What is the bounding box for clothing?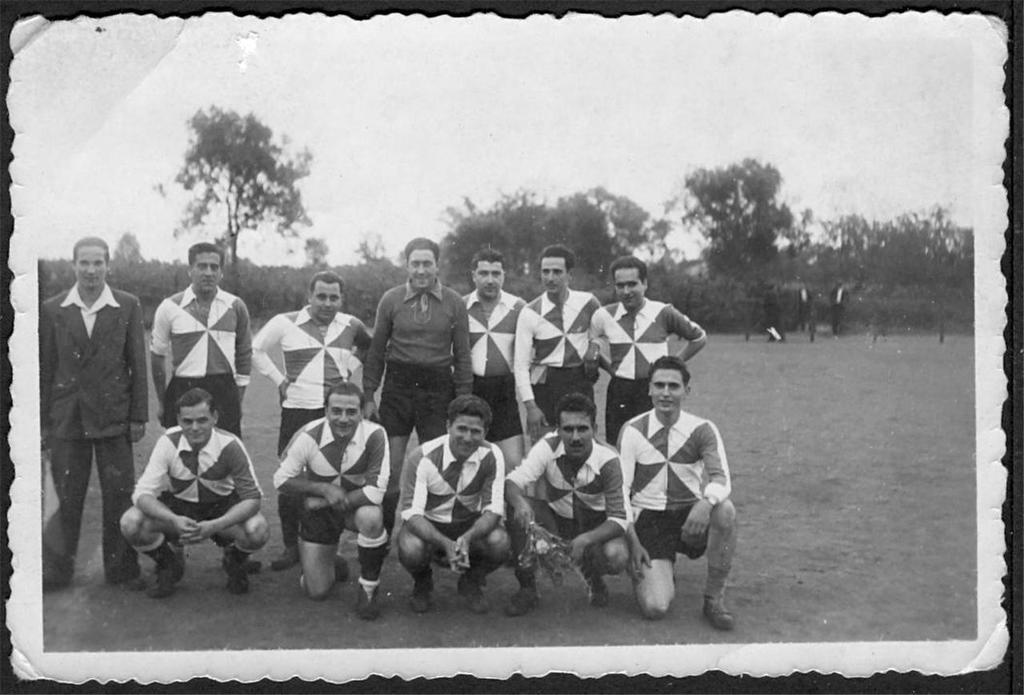
region(518, 286, 606, 448).
